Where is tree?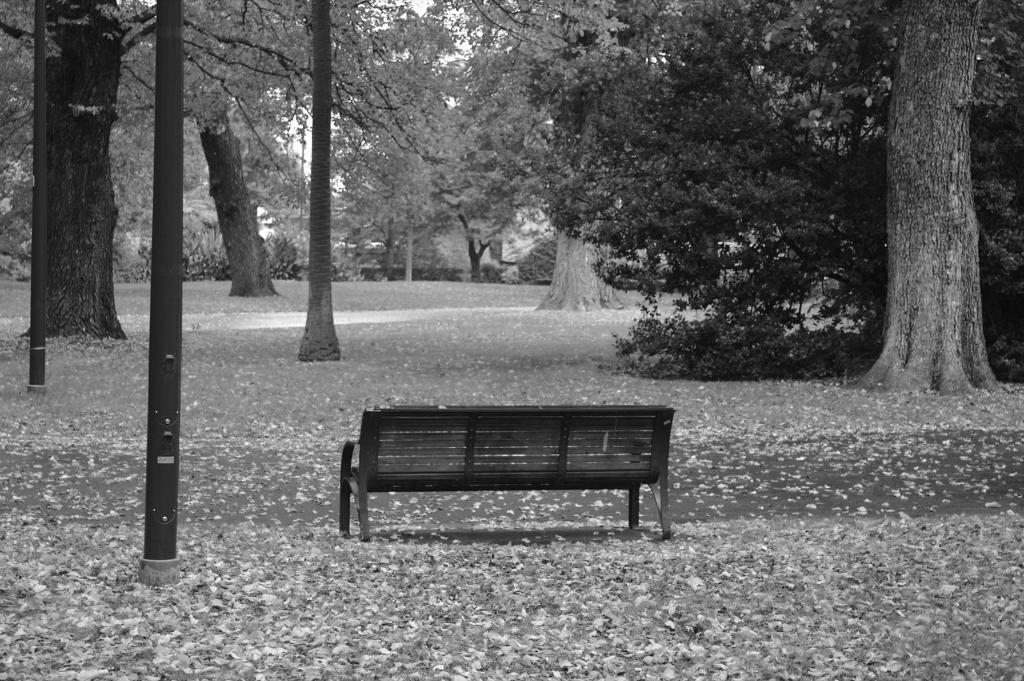
crop(869, 31, 1001, 380).
